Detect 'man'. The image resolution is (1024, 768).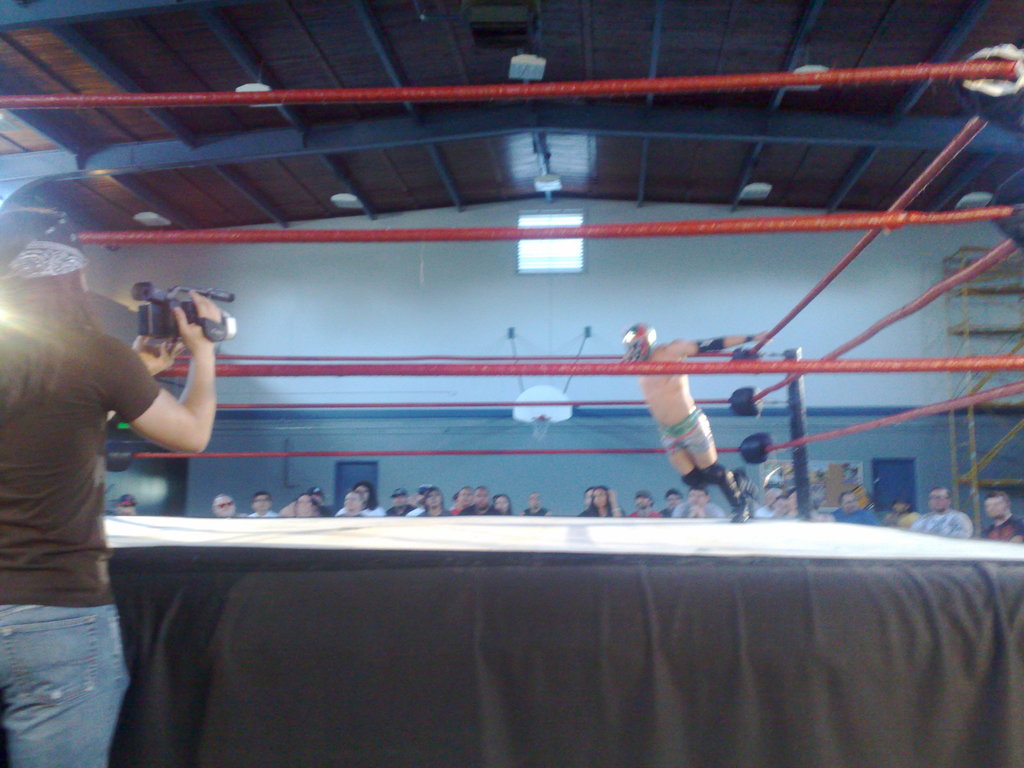
<box>587,486,596,511</box>.
